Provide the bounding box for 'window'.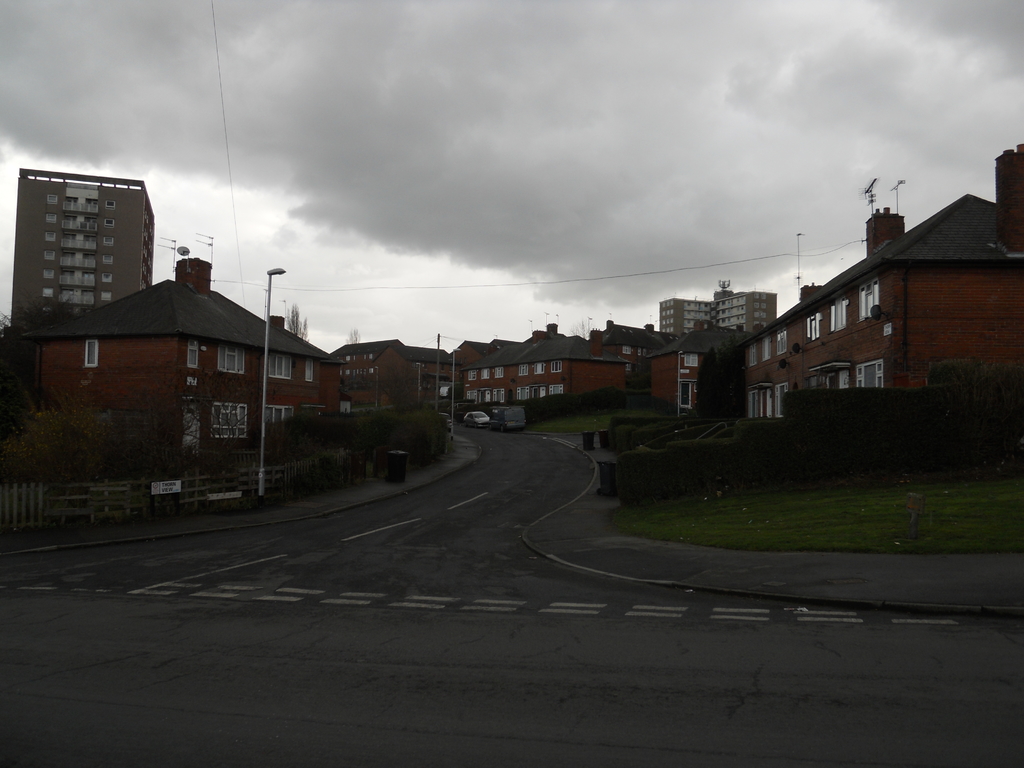
(left=860, top=280, right=881, bottom=316).
